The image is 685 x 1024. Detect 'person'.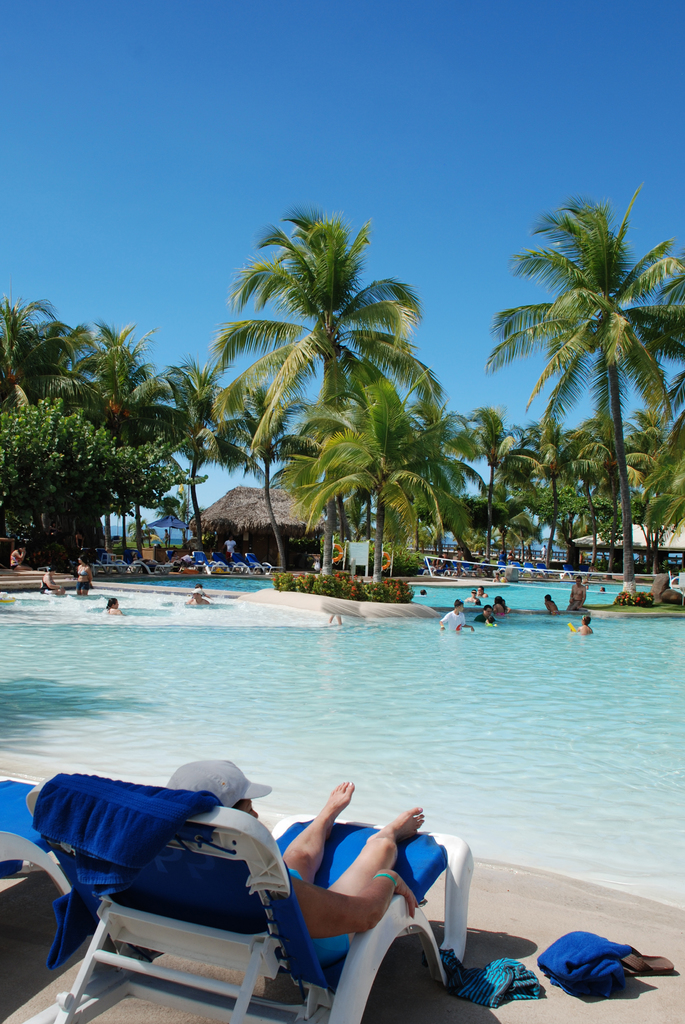
Detection: 43/541/86/600.
